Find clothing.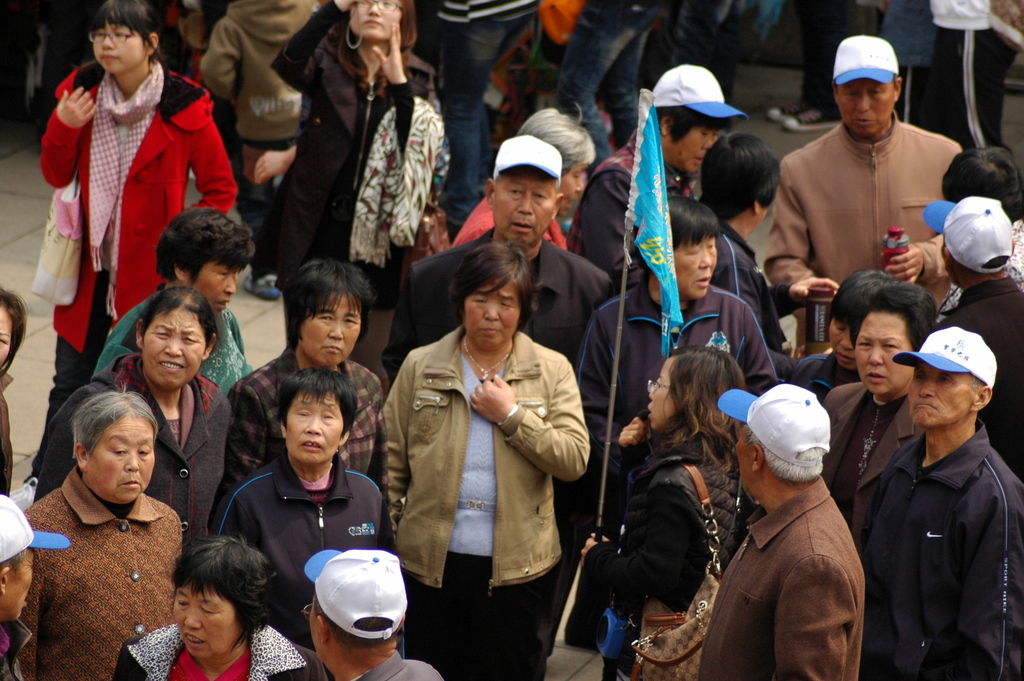
(600, 423, 743, 680).
